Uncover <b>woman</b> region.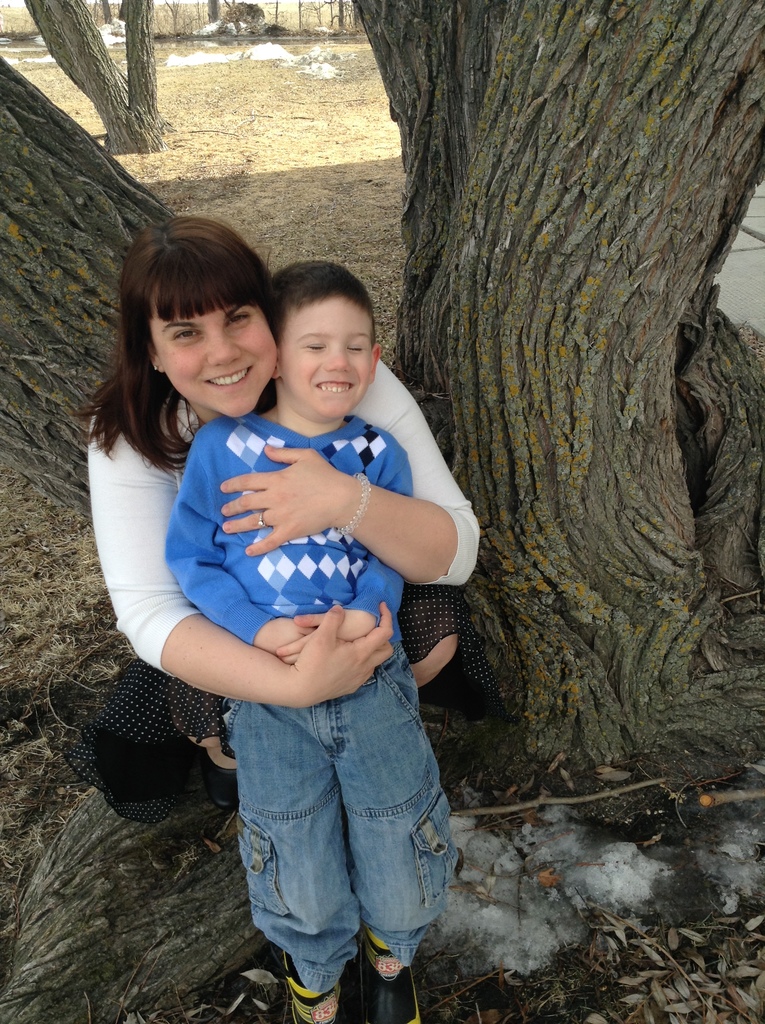
Uncovered: x1=63 y1=212 x2=499 y2=808.
